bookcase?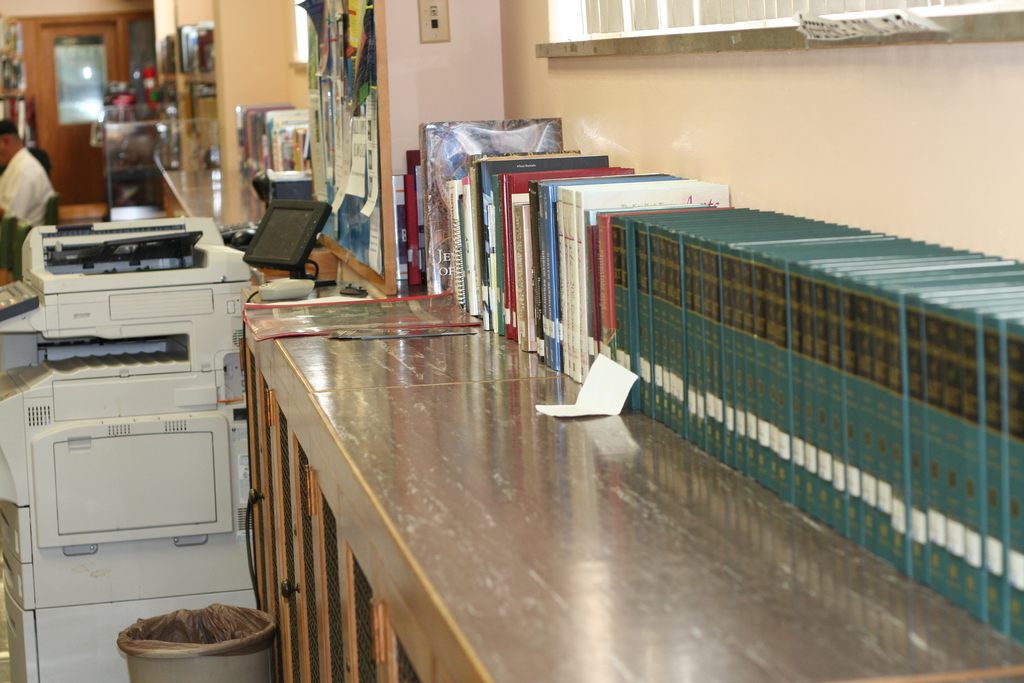
x1=233, y1=113, x2=1023, y2=682
